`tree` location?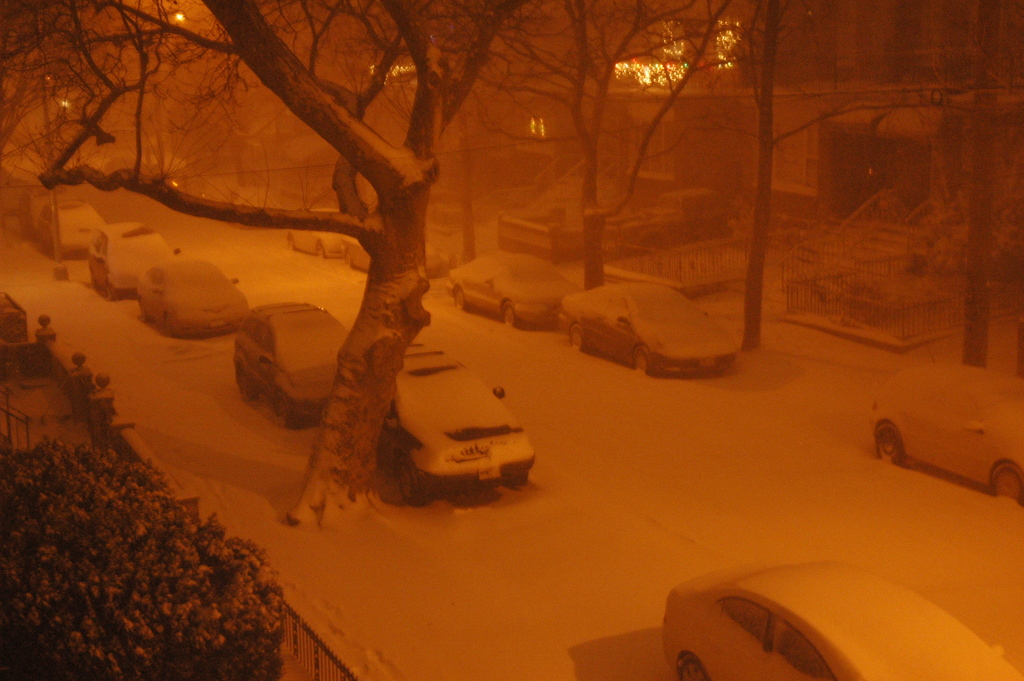
bbox=(1, 430, 284, 680)
